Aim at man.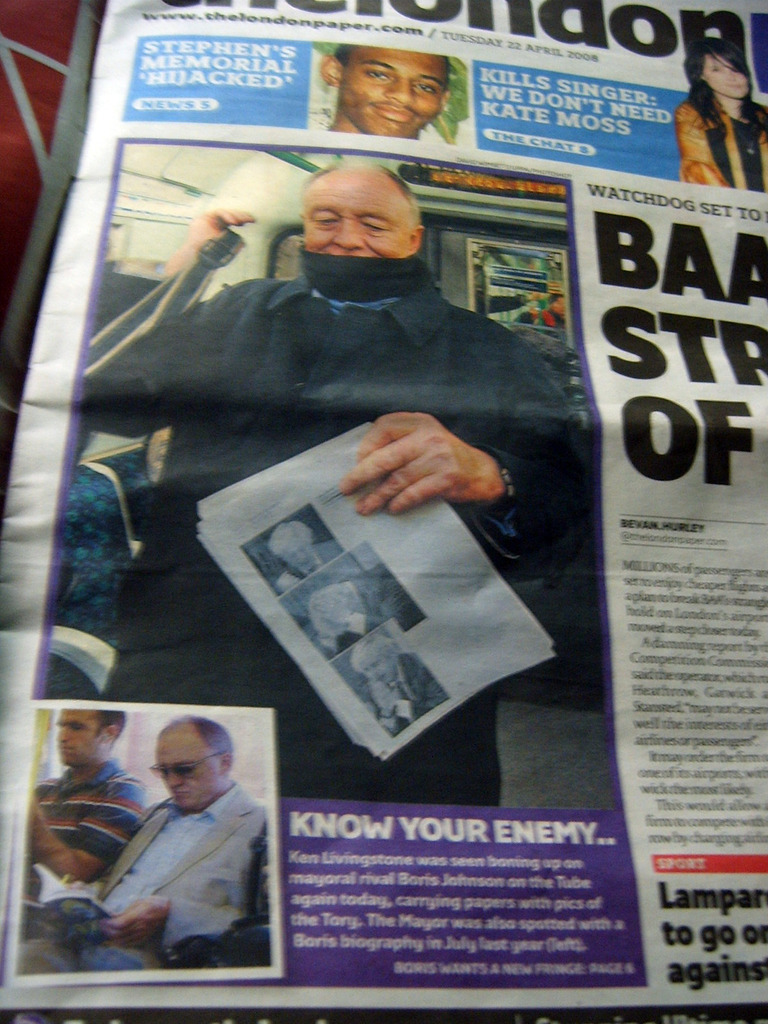
Aimed at (319, 40, 449, 138).
